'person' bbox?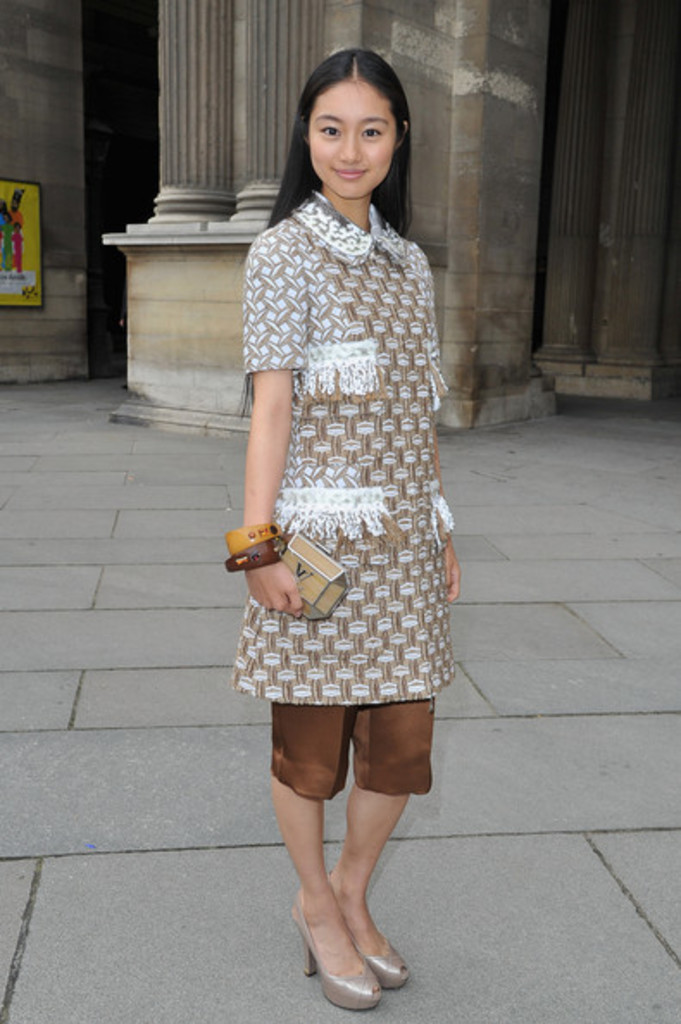
216 16 471 1012
